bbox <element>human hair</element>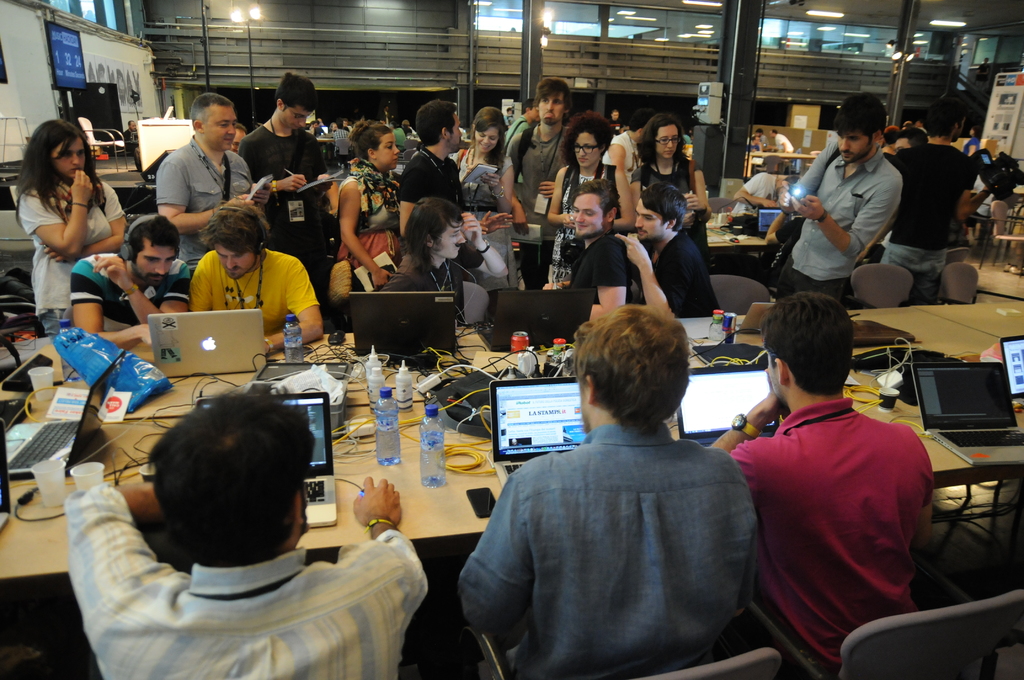
(760, 292, 858, 397)
